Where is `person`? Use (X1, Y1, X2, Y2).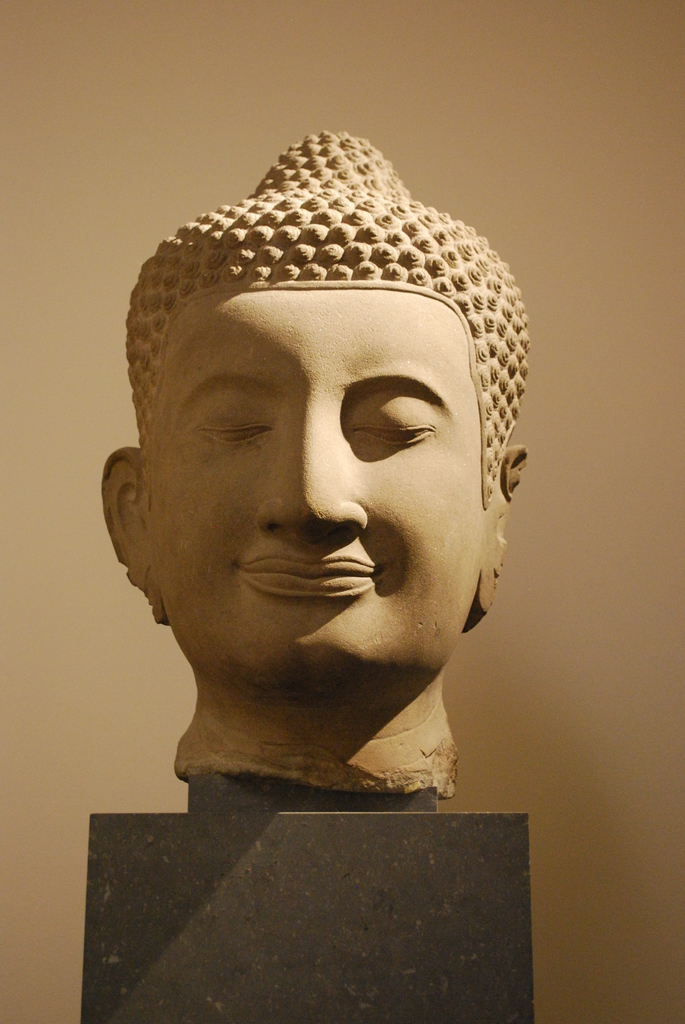
(100, 131, 532, 797).
